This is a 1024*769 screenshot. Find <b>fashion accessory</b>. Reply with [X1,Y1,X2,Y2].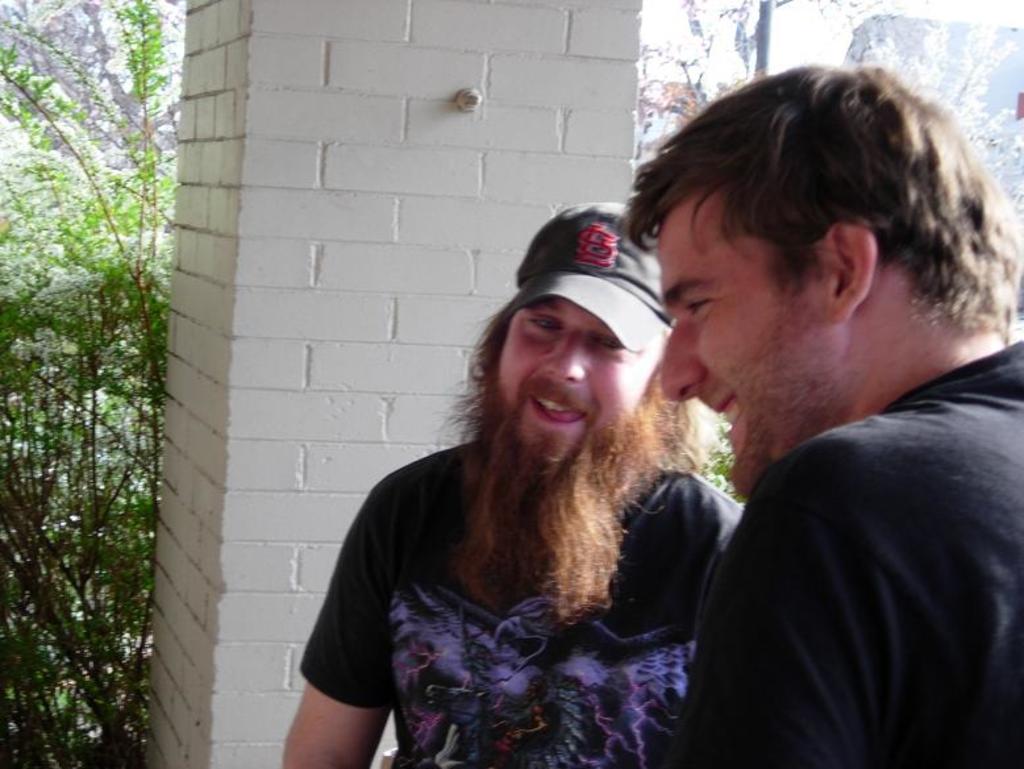
[498,199,675,362].
